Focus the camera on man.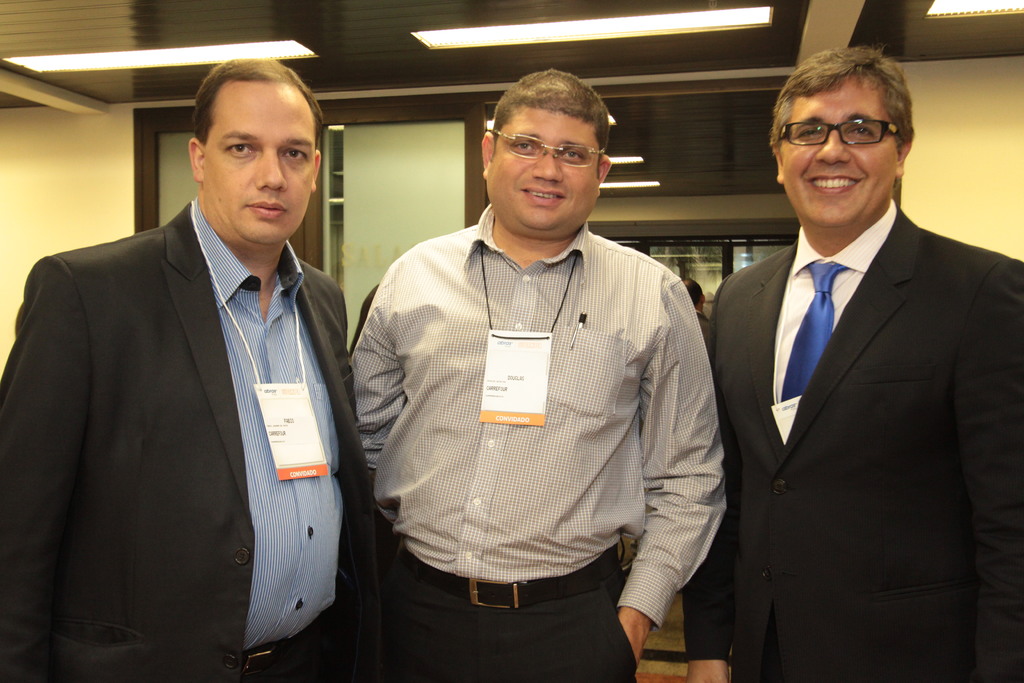
Focus region: (682,43,1023,682).
